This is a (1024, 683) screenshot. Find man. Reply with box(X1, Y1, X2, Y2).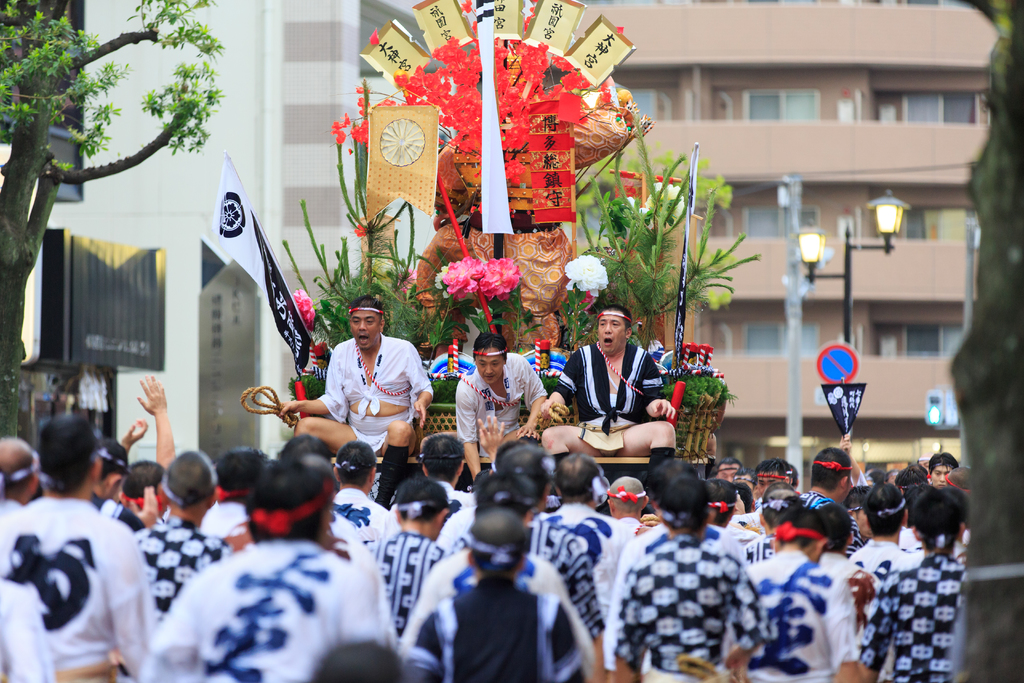
box(735, 473, 760, 511).
